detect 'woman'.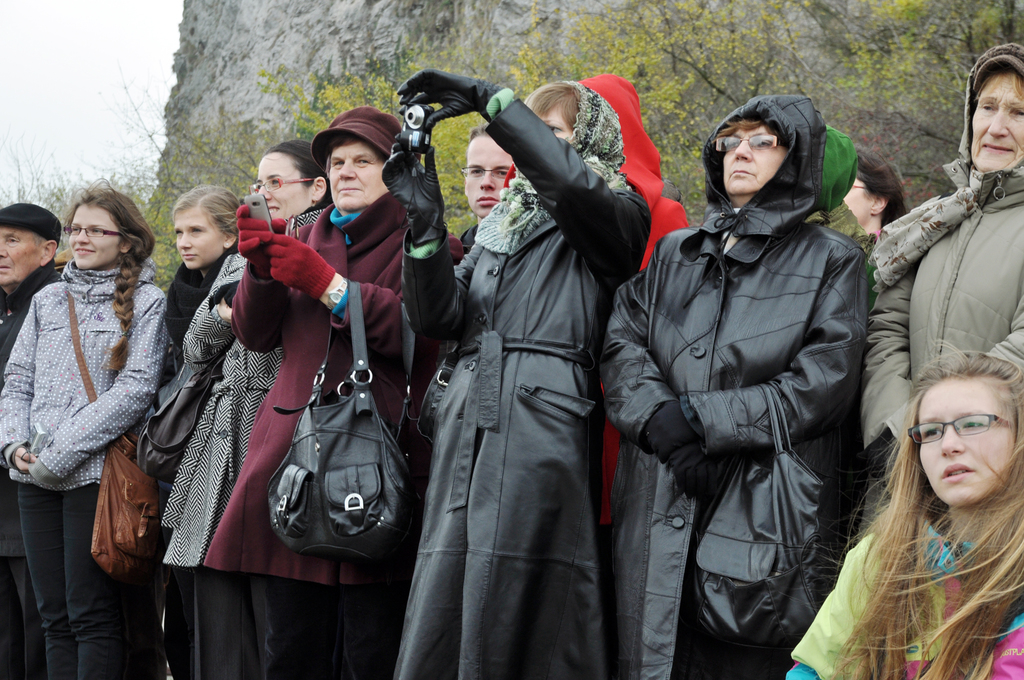
Detected at [379,70,649,679].
